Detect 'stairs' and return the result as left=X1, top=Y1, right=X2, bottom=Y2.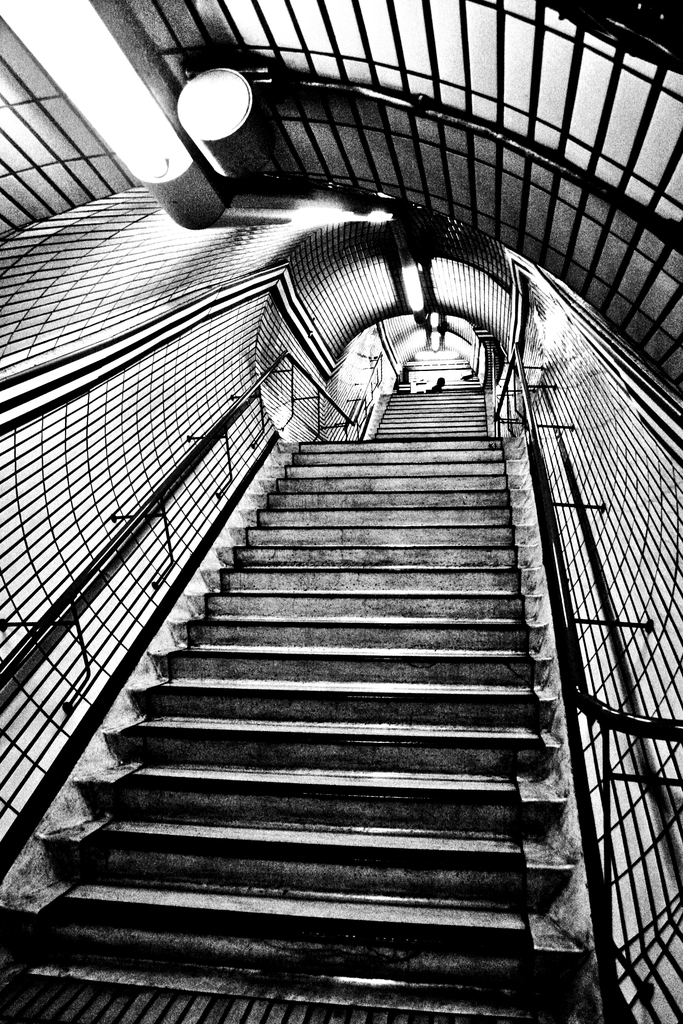
left=0, top=379, right=595, bottom=1023.
